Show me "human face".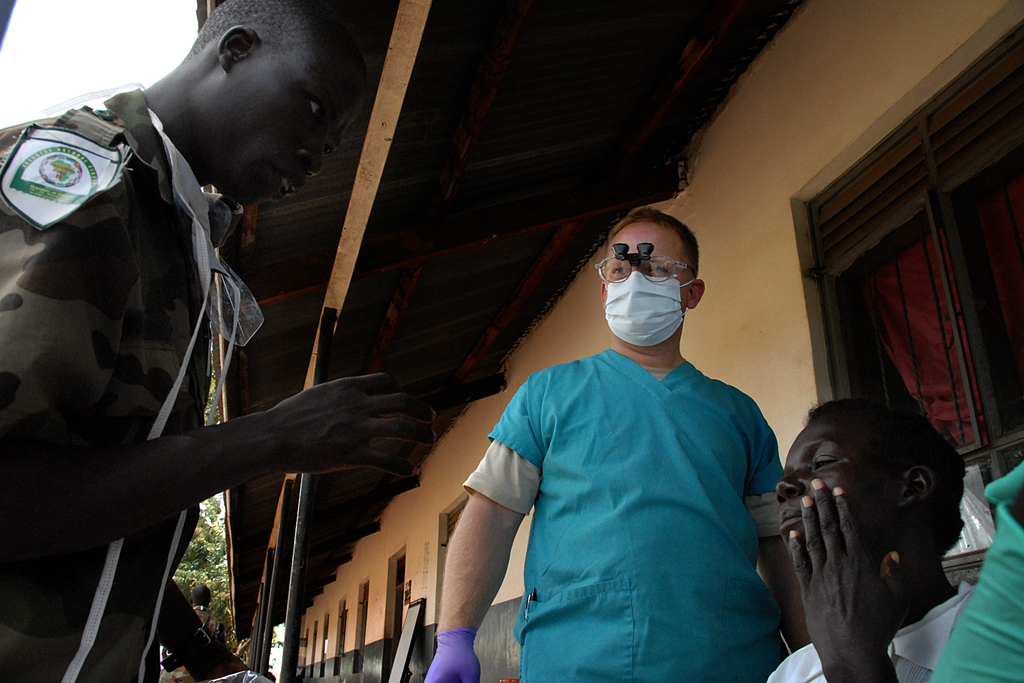
"human face" is here: 200,63,327,195.
